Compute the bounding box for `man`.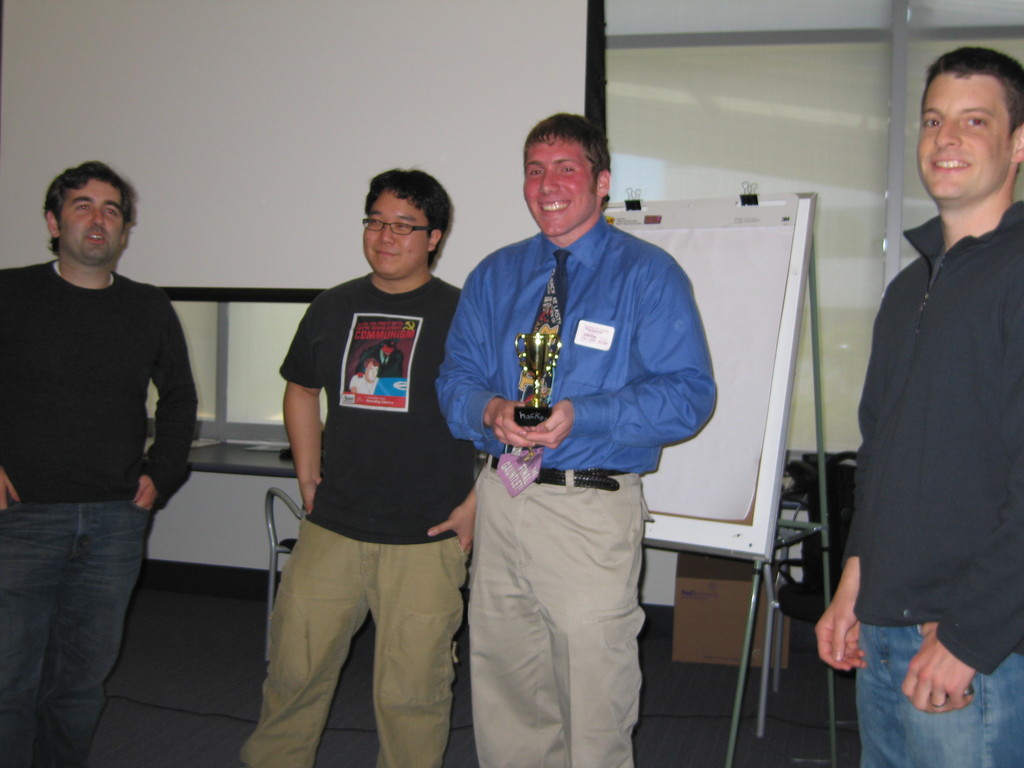
bbox=(429, 115, 716, 739).
